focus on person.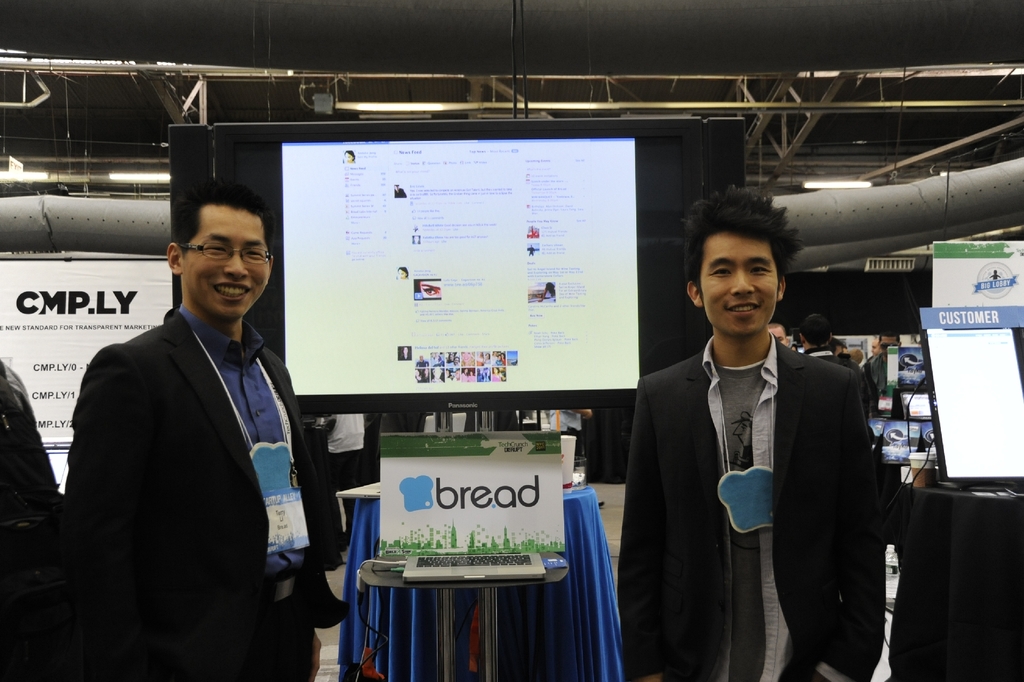
Focused at {"left": 762, "top": 320, "right": 790, "bottom": 356}.
